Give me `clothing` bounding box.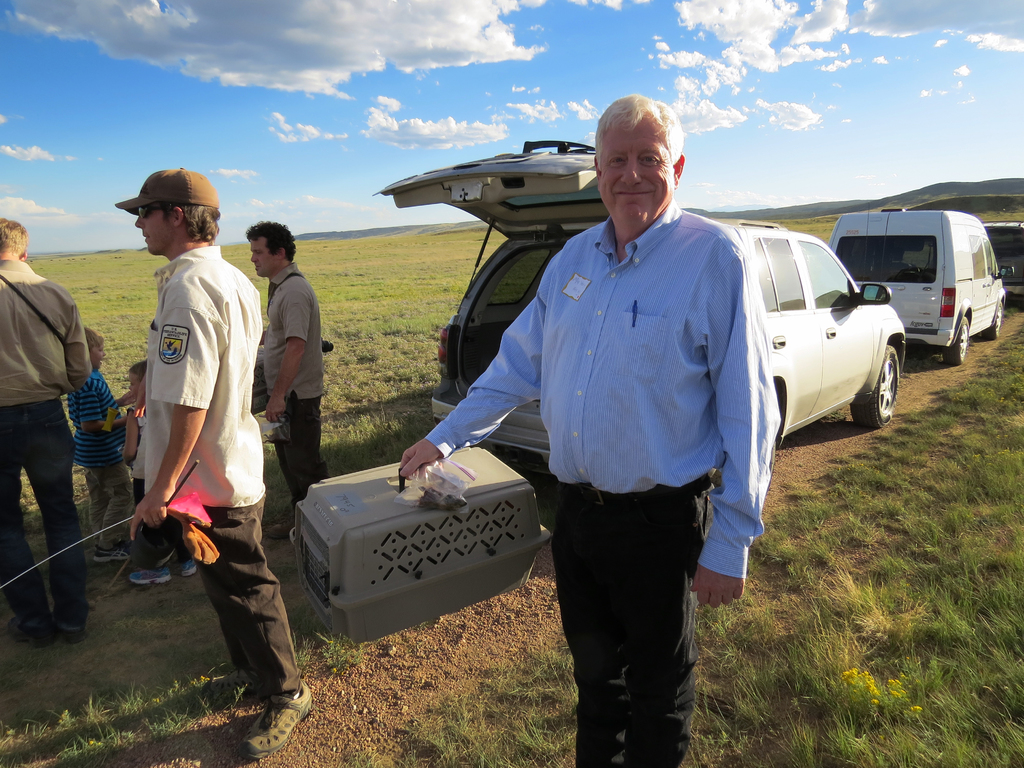
<region>255, 269, 339, 498</region>.
